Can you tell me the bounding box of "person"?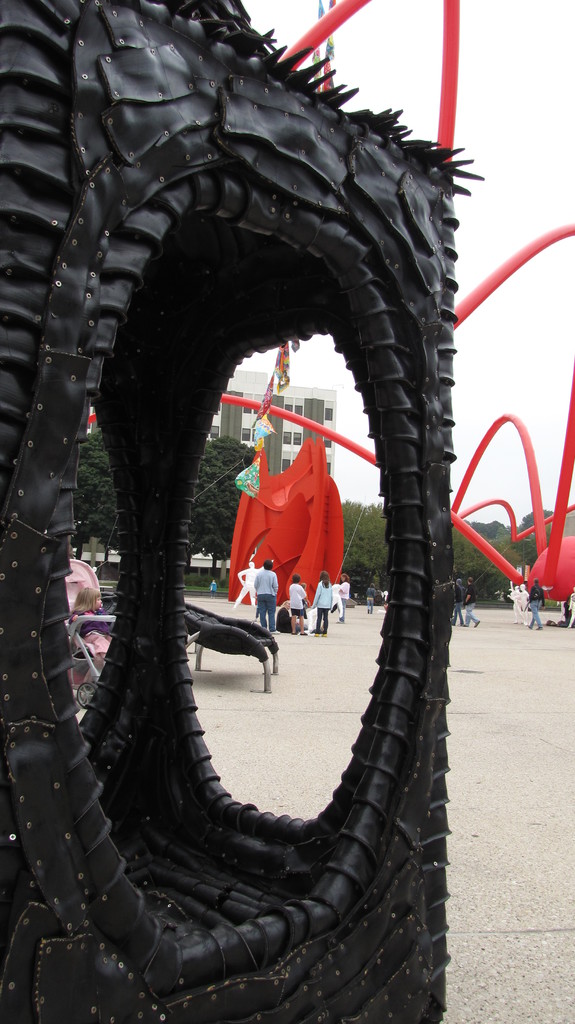
l=567, t=586, r=574, b=628.
